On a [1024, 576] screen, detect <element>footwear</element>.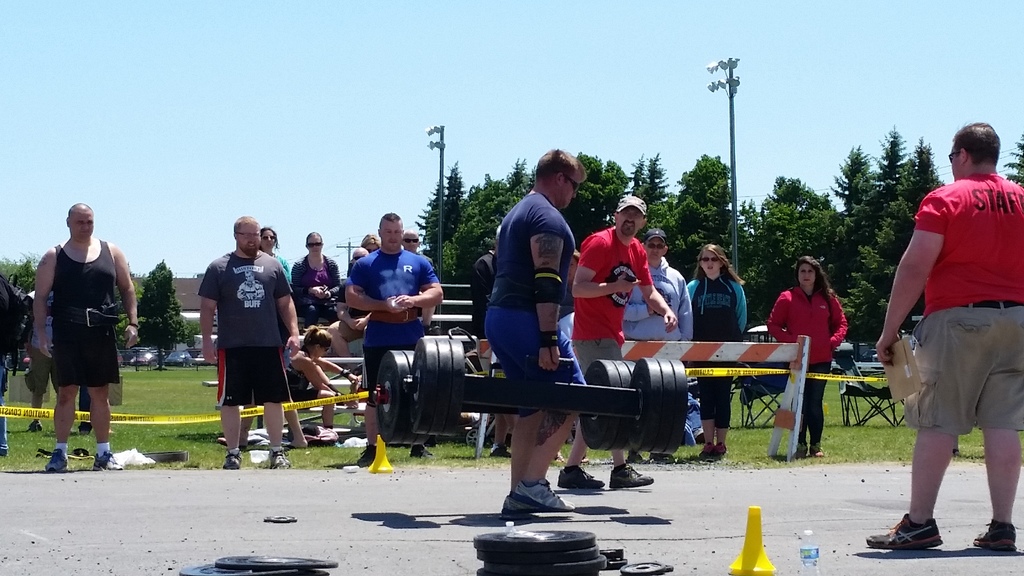
<region>796, 442, 806, 460</region>.
